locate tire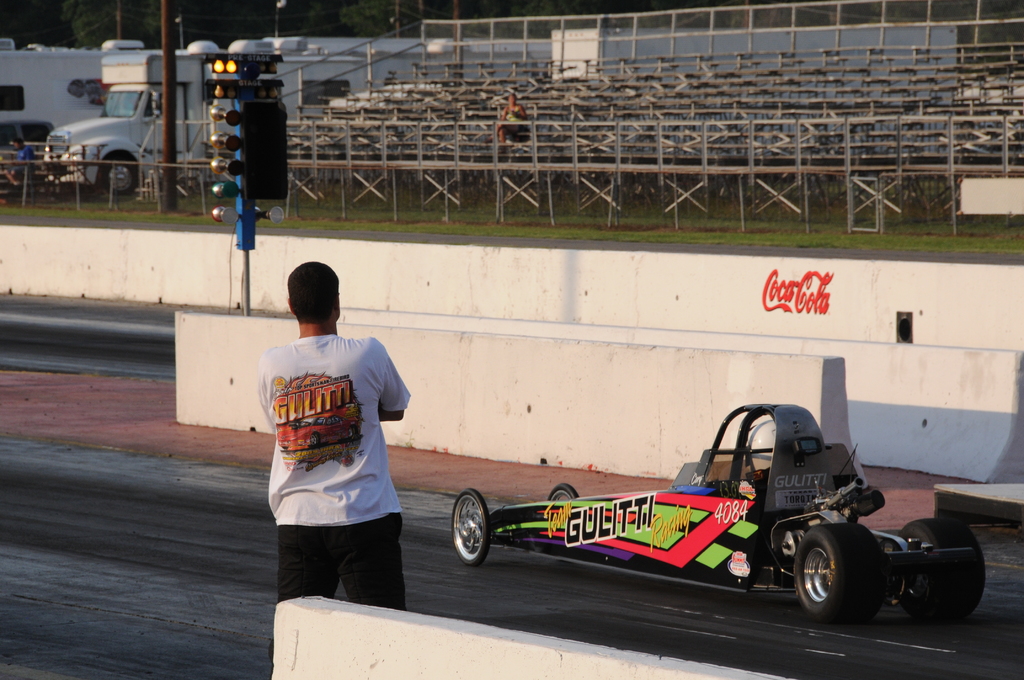
<bbox>49, 183, 76, 204</bbox>
